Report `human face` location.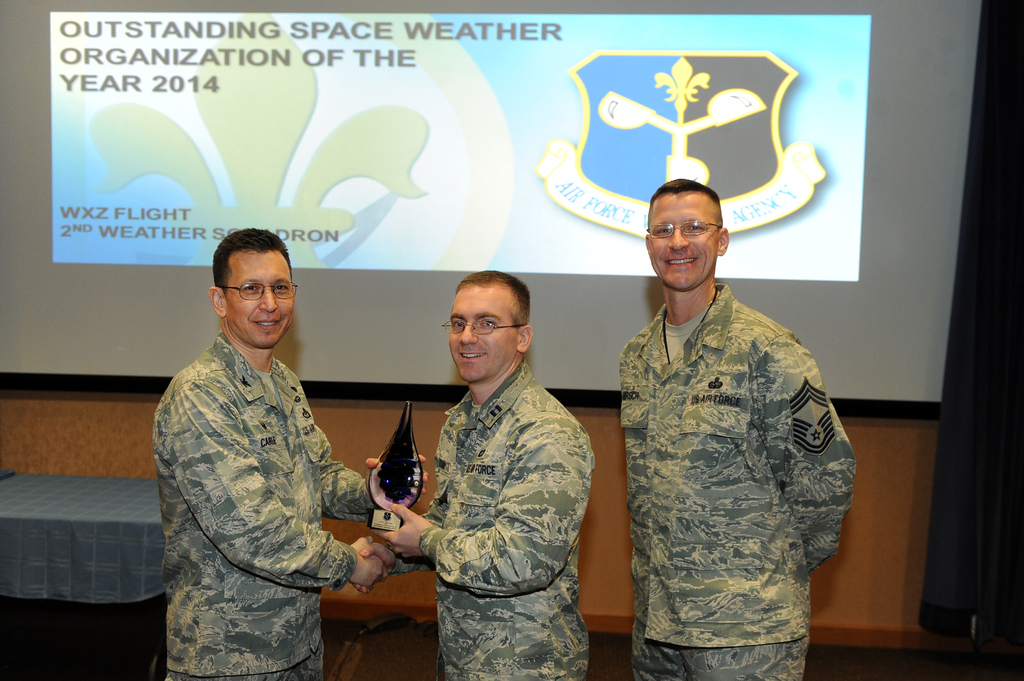
Report: (641, 198, 723, 291).
